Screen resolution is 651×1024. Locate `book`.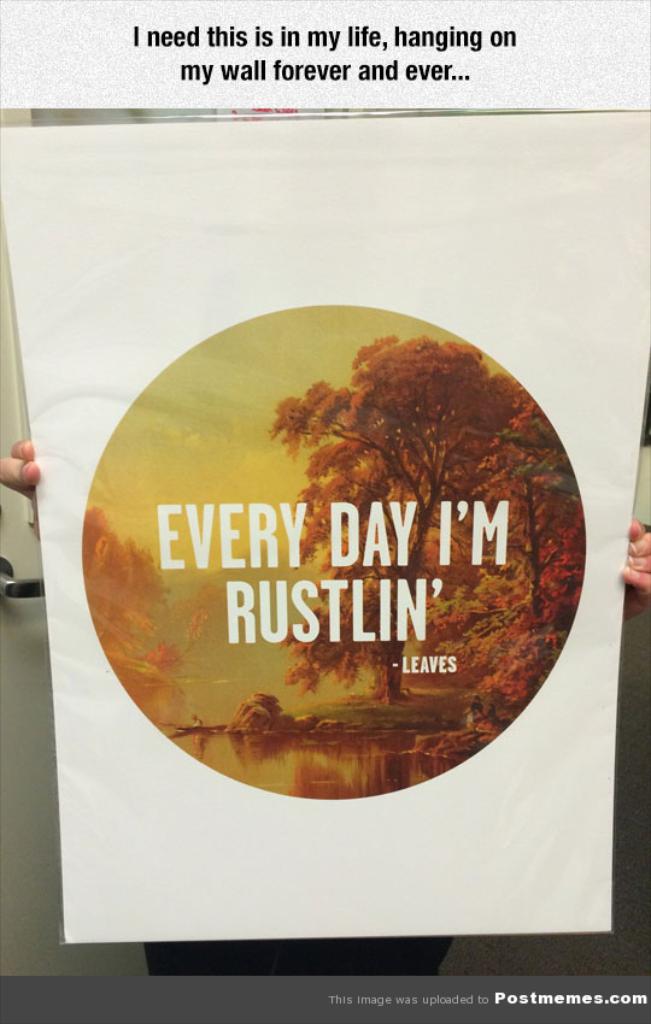
left=0, top=111, right=650, bottom=946.
